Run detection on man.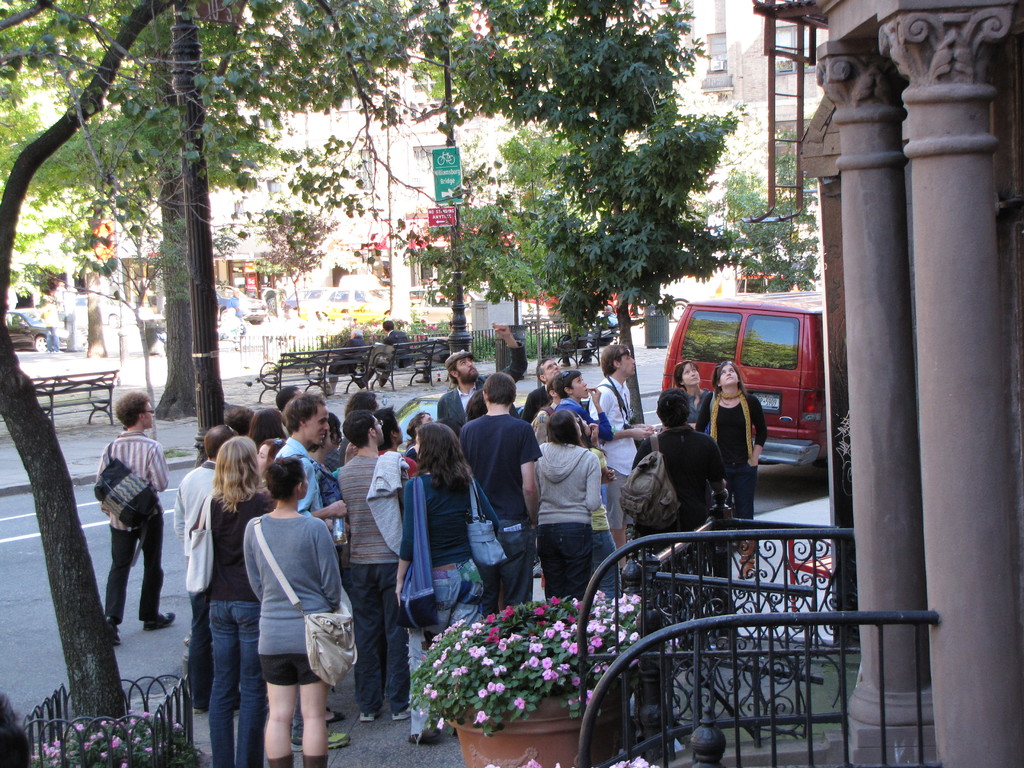
Result: [449,376,539,635].
